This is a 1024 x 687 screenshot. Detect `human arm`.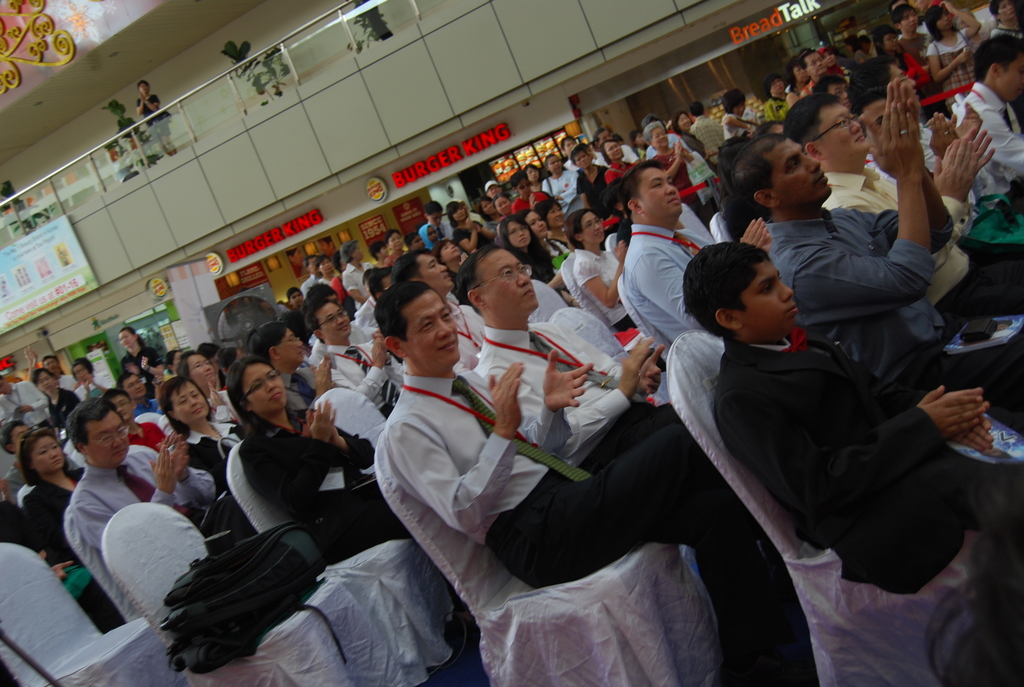
pyautogui.locateOnScreen(397, 360, 527, 537).
